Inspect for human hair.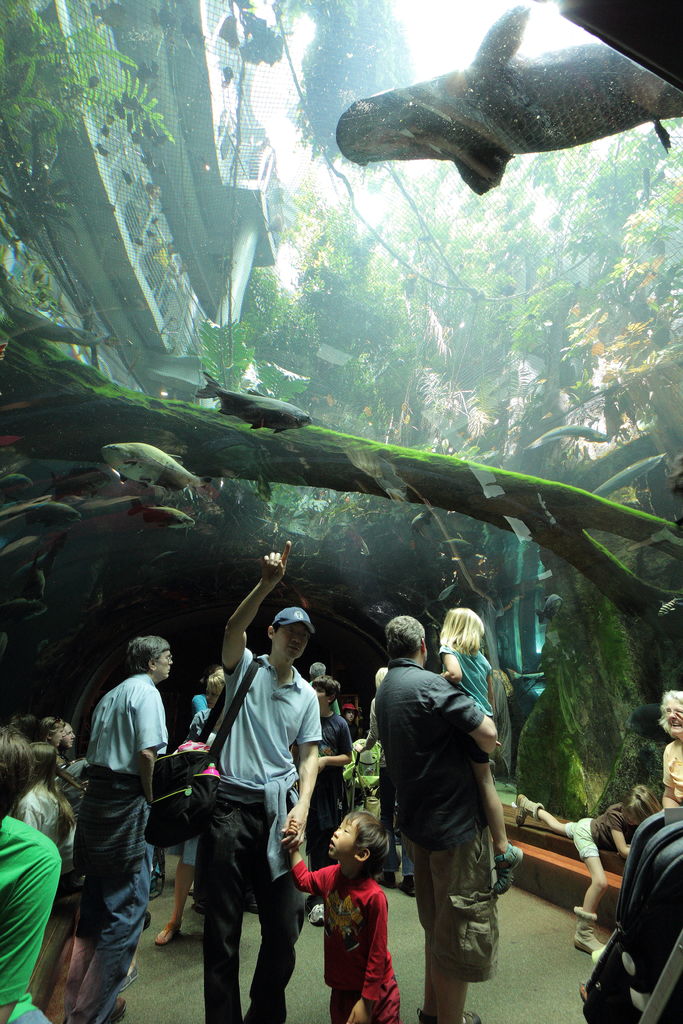
Inspection: 311, 674, 341, 703.
